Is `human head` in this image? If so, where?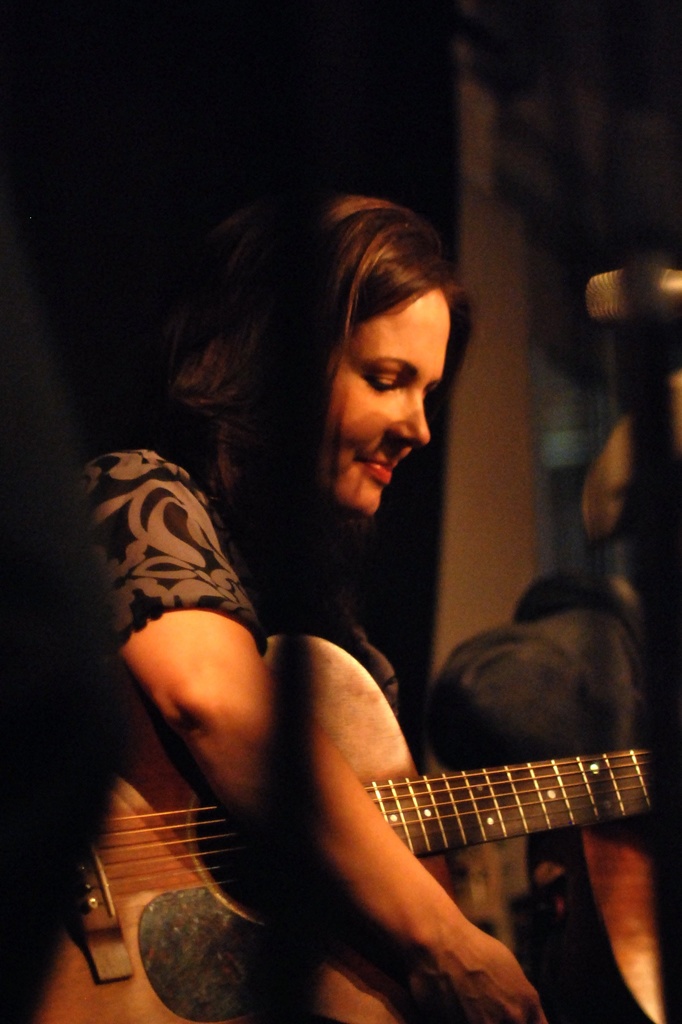
Yes, at 159 189 464 519.
